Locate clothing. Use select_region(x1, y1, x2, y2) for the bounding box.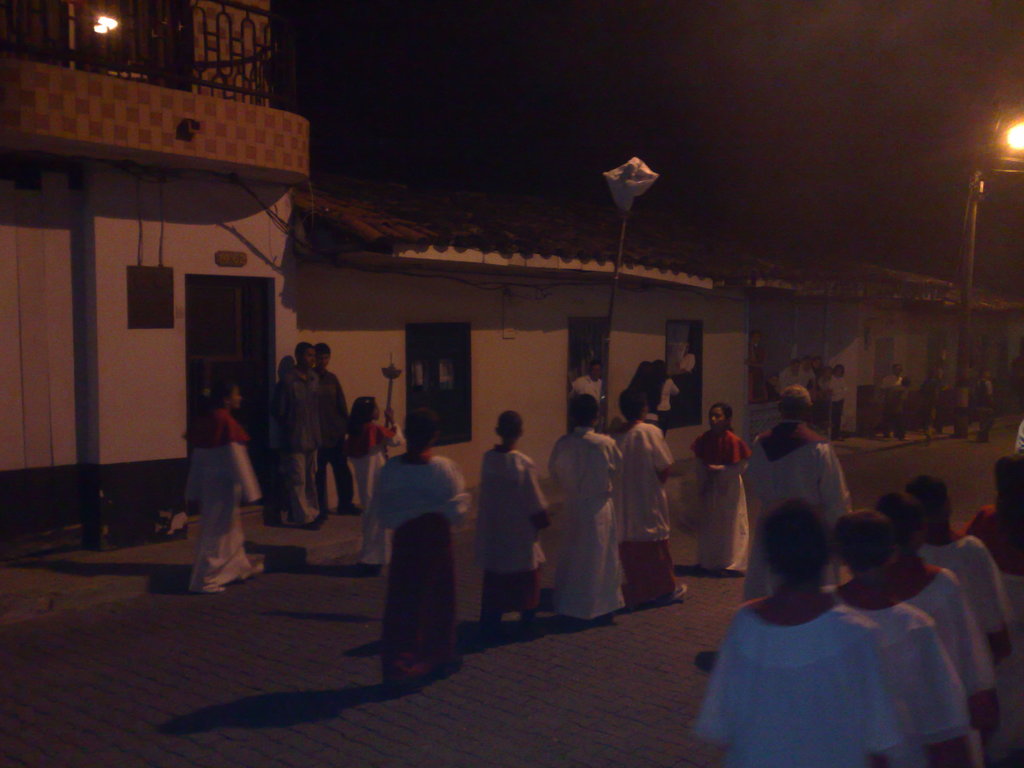
select_region(976, 376, 999, 437).
